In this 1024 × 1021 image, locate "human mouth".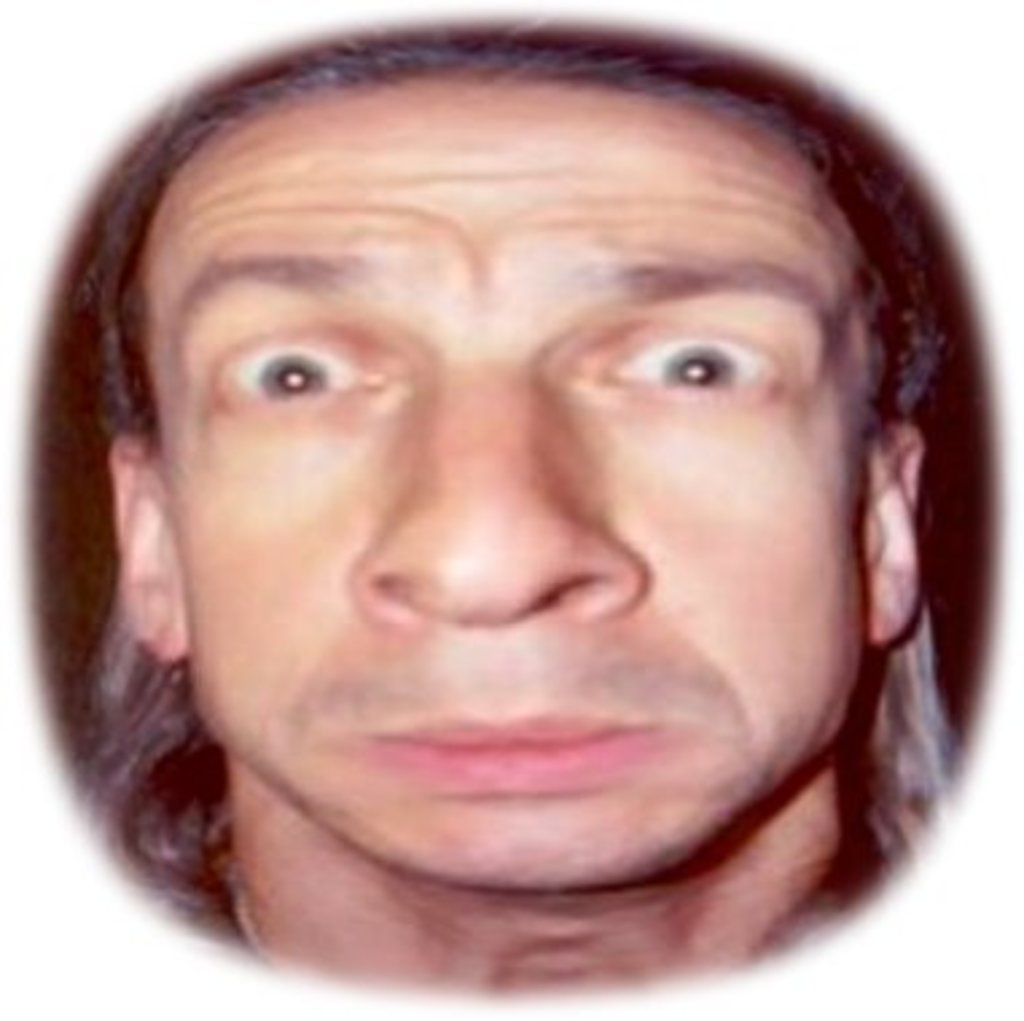
Bounding box: Rect(368, 715, 664, 785).
